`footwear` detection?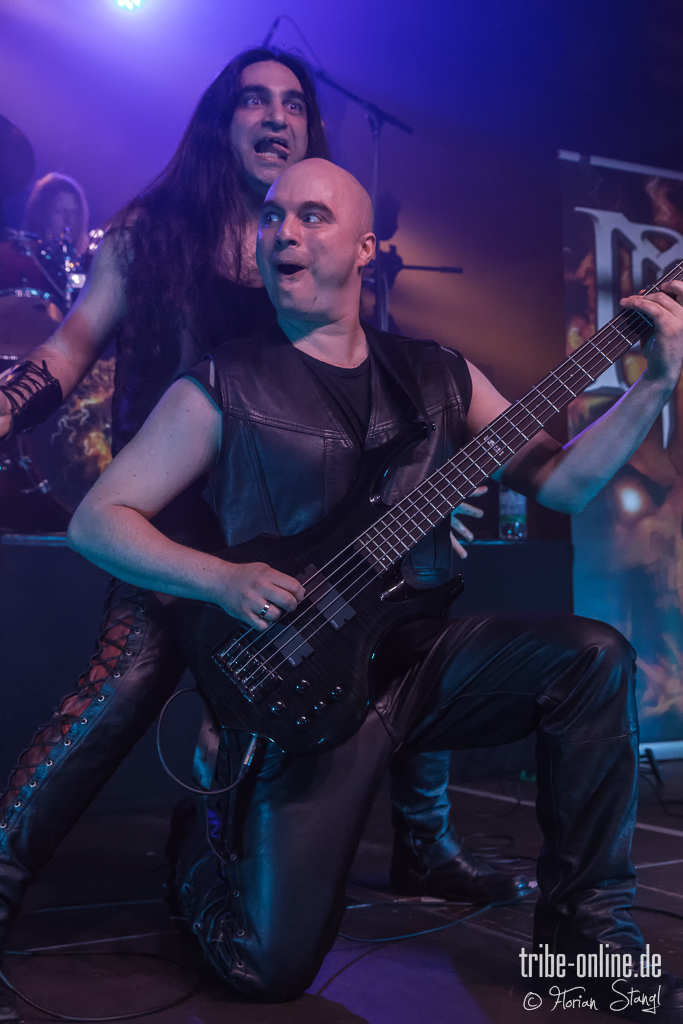
[390, 848, 529, 902]
